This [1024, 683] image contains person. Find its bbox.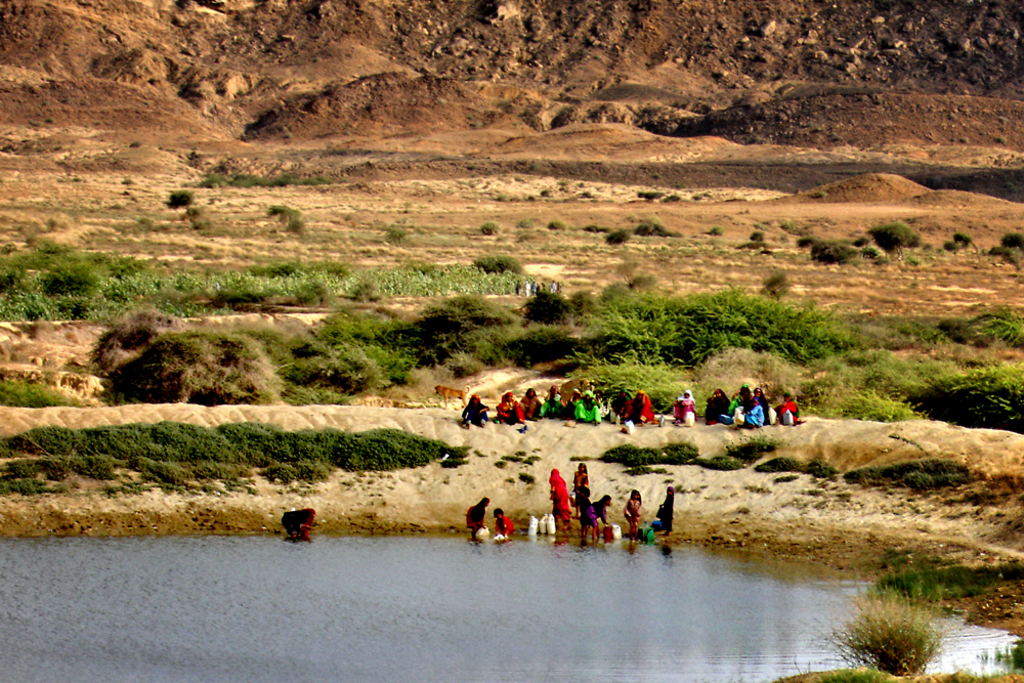
(left=768, top=401, right=778, bottom=425).
